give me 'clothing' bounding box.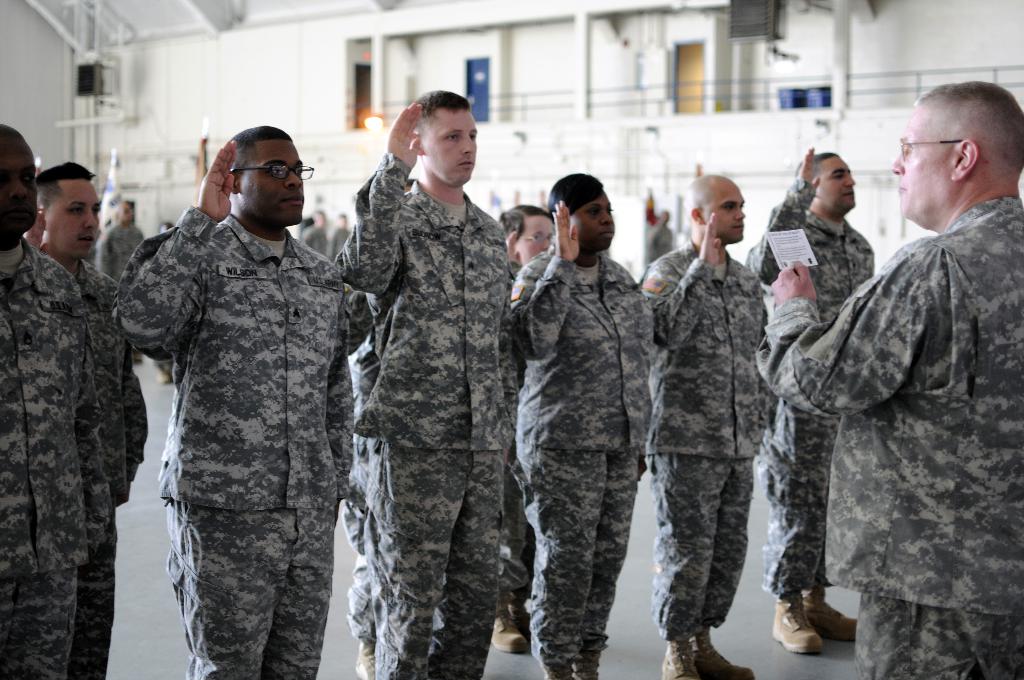
box=[0, 214, 100, 679].
